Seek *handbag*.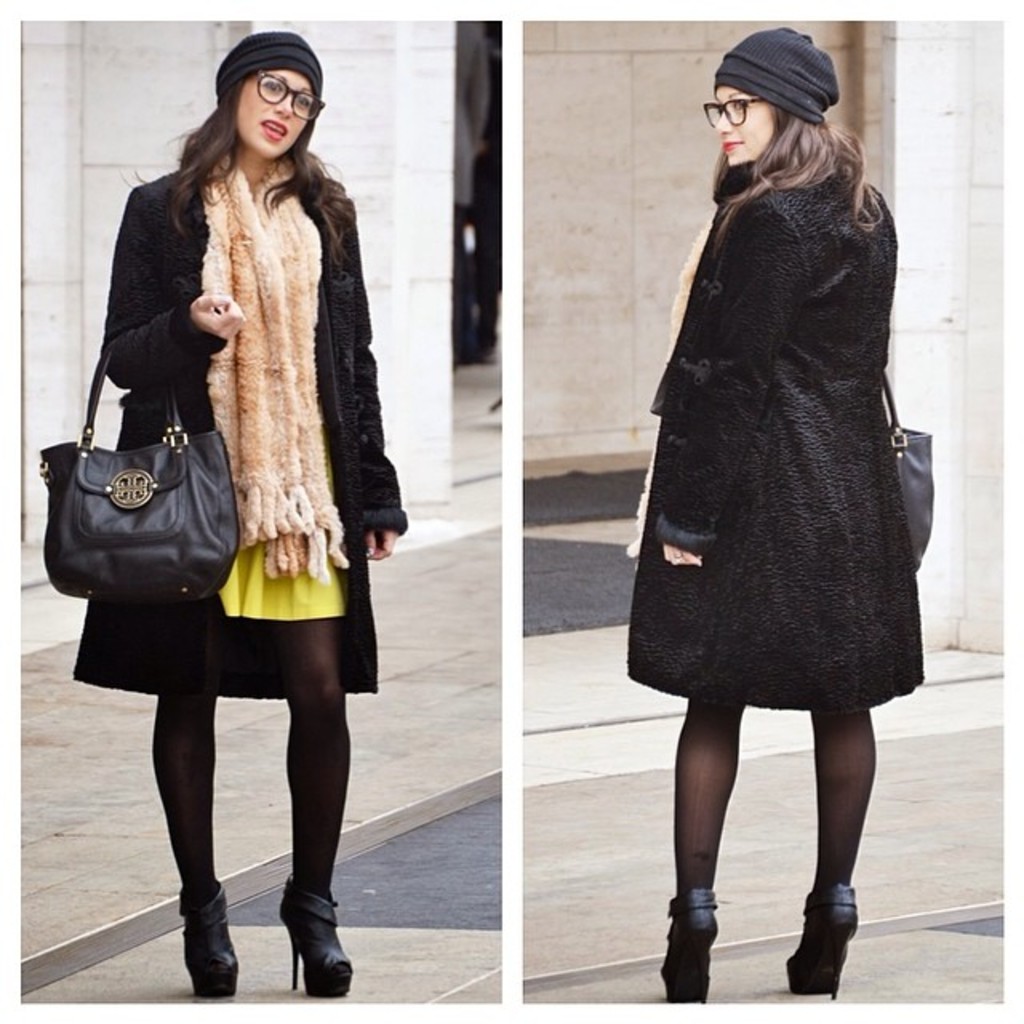
[40,330,245,608].
